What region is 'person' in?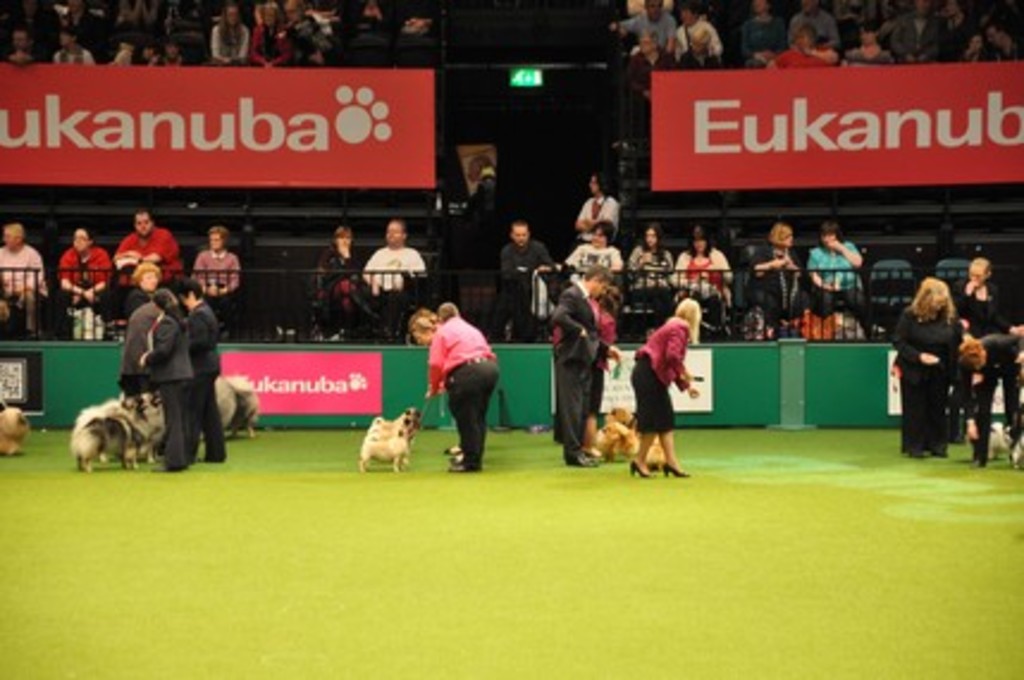
55 229 110 341.
